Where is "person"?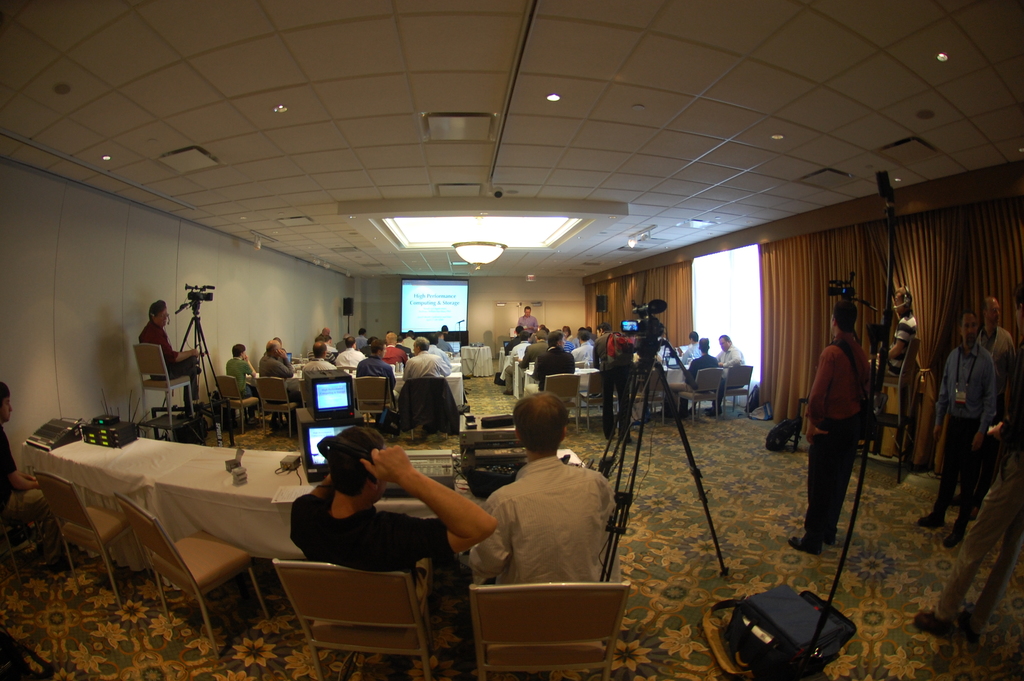
<box>459,389,625,584</box>.
